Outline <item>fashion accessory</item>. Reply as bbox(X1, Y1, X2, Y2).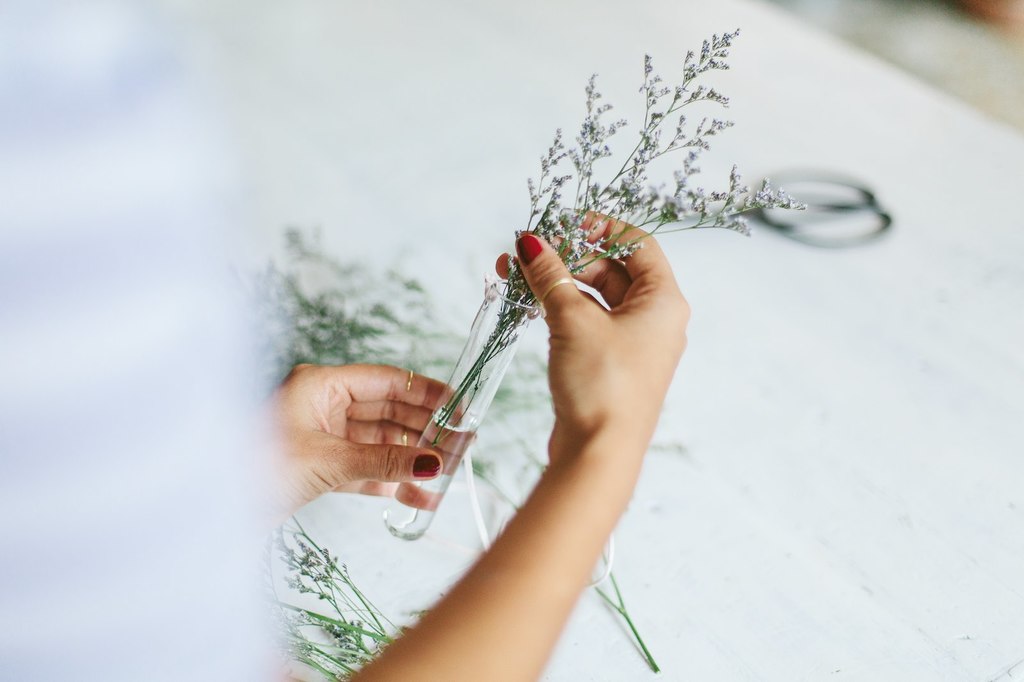
bbox(402, 367, 416, 405).
